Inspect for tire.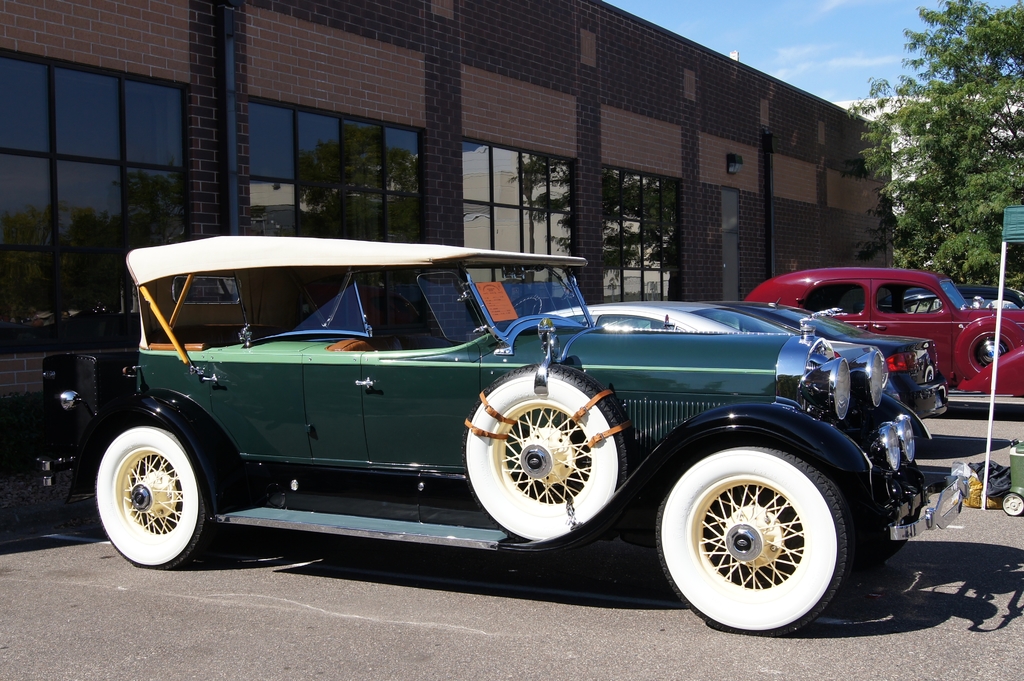
Inspection: 956, 316, 1023, 378.
